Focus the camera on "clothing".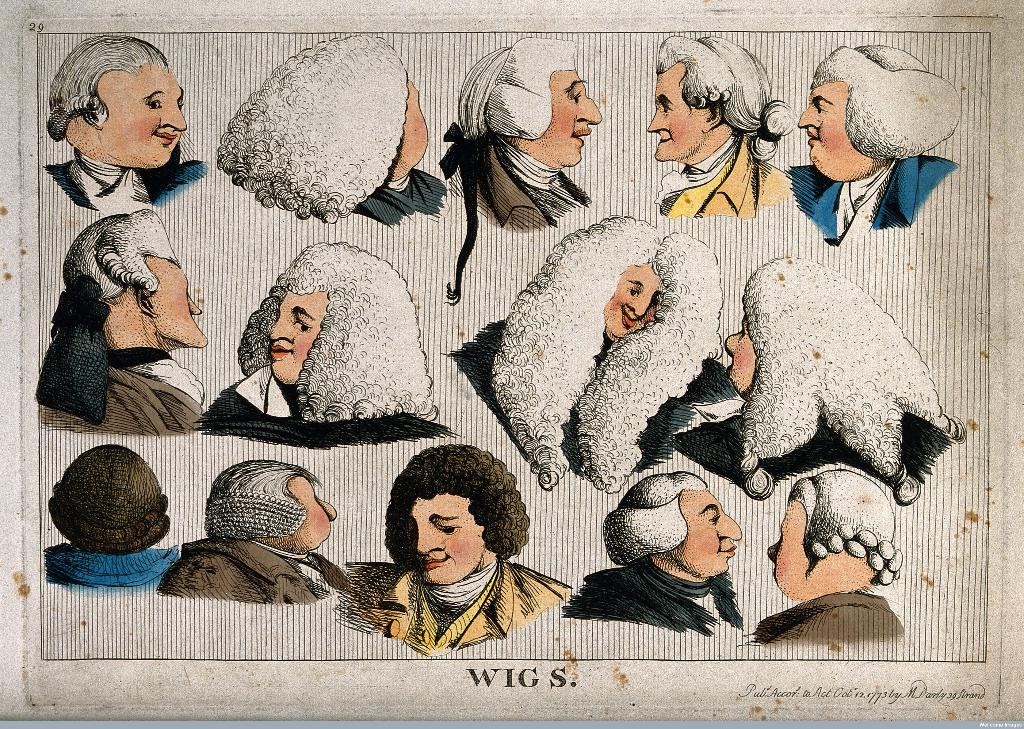
Focus region: region(660, 127, 808, 216).
